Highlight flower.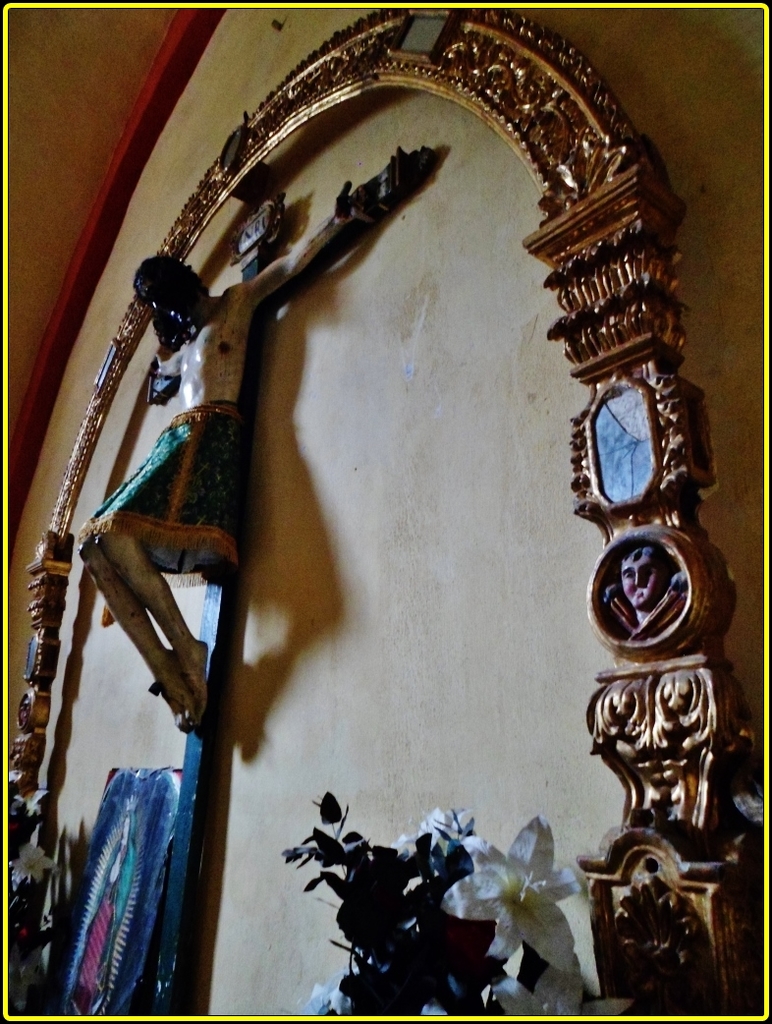
Highlighted region: left=287, top=969, right=356, bottom=1013.
